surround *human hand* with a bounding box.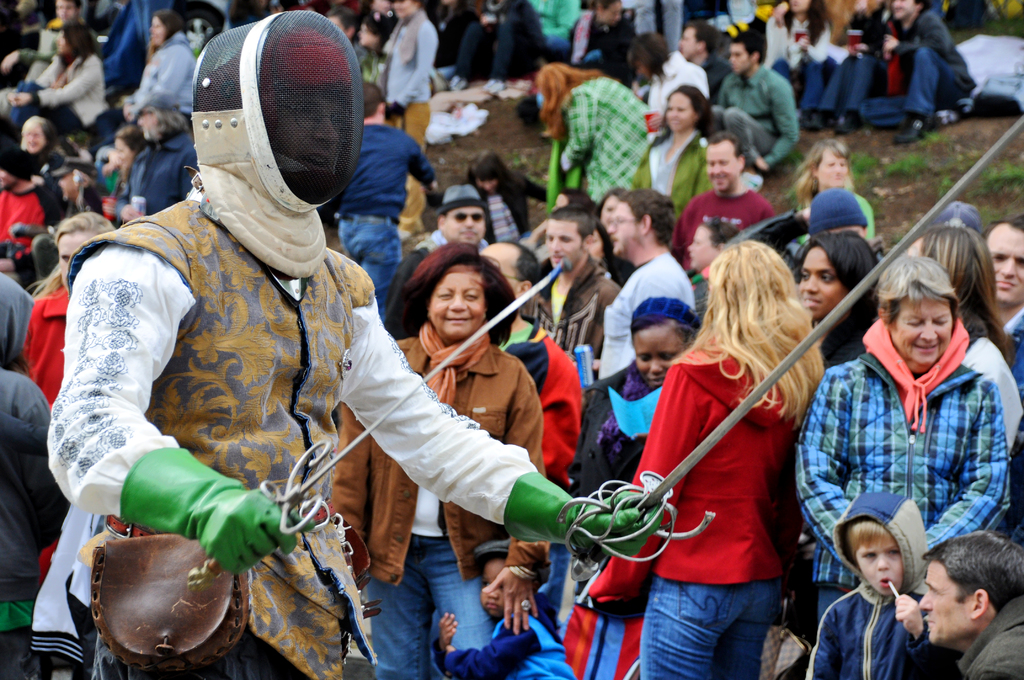
region(478, 558, 547, 646).
